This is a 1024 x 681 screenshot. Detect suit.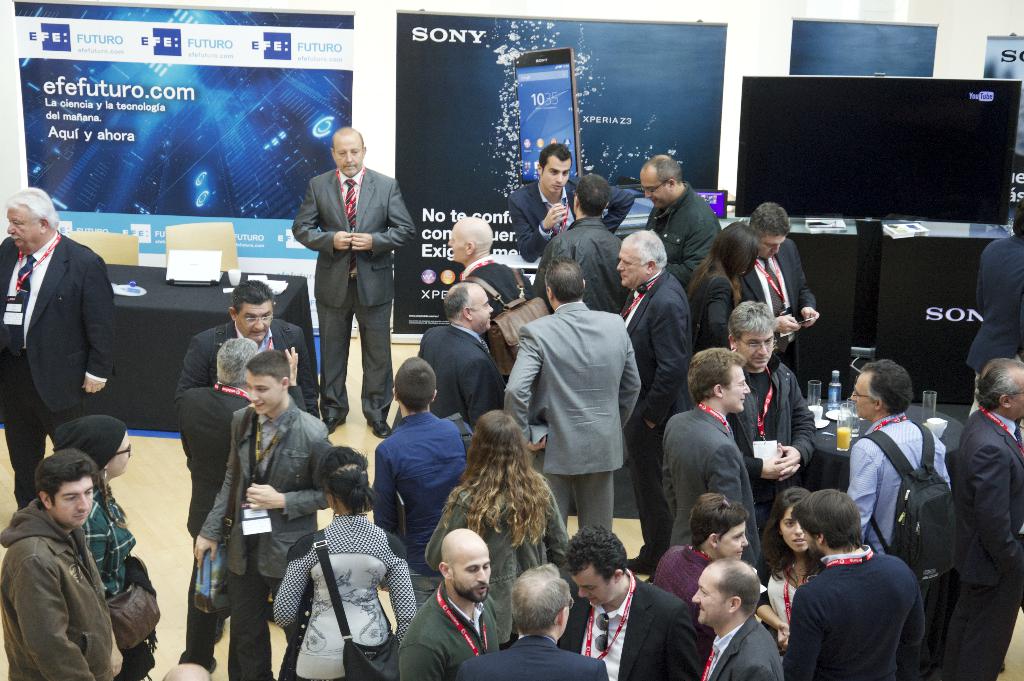
738/238/822/367.
